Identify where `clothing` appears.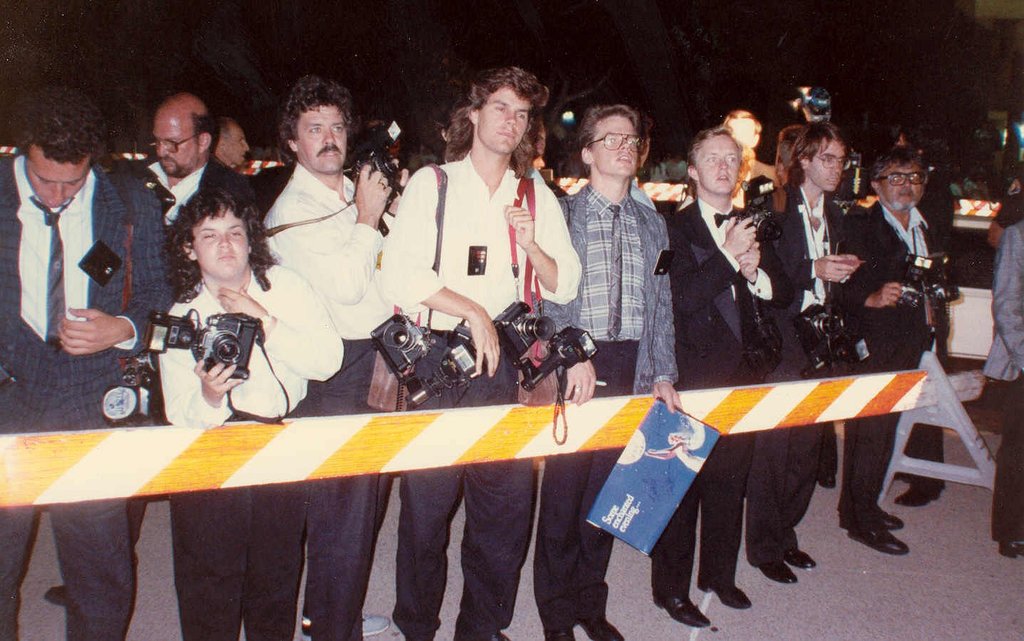
Appears at rect(977, 200, 1023, 542).
